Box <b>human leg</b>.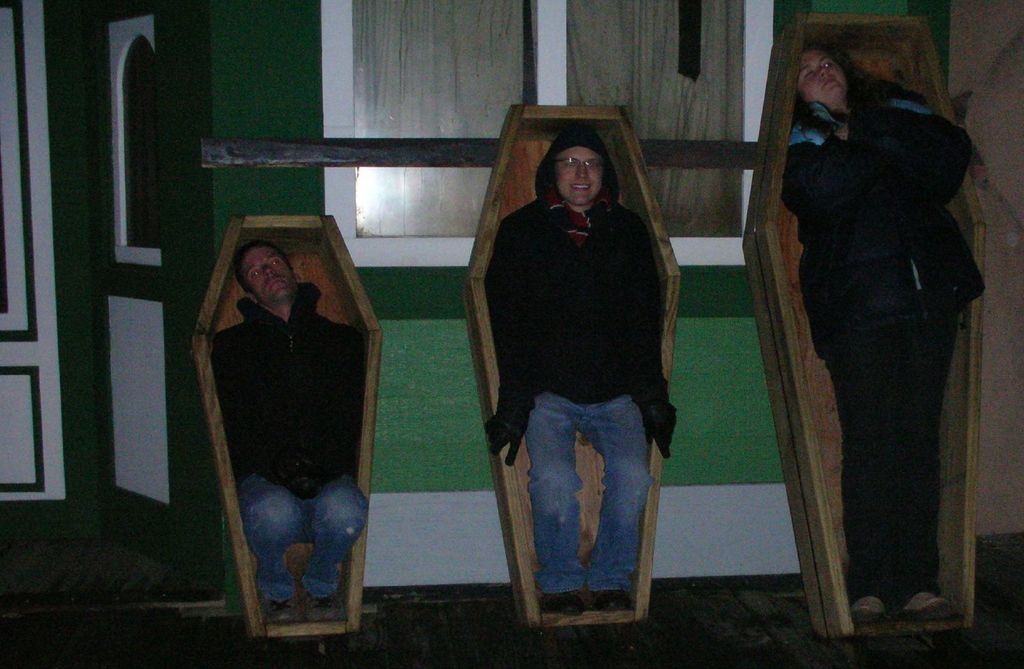
(left=593, top=389, right=661, bottom=614).
